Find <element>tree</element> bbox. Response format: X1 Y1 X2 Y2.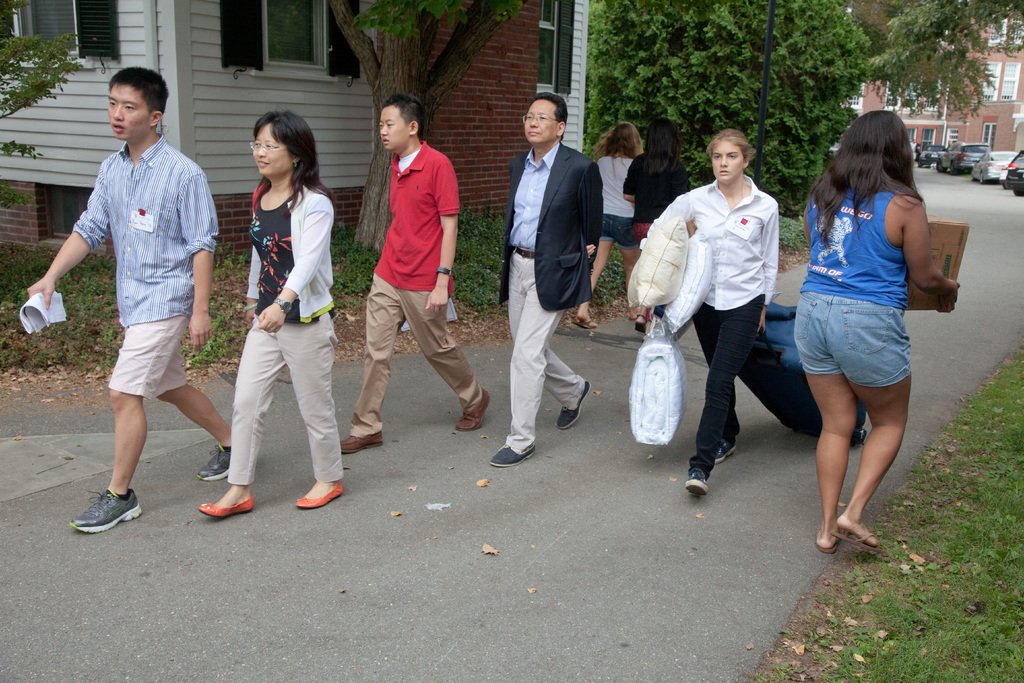
833 1 1023 125.
